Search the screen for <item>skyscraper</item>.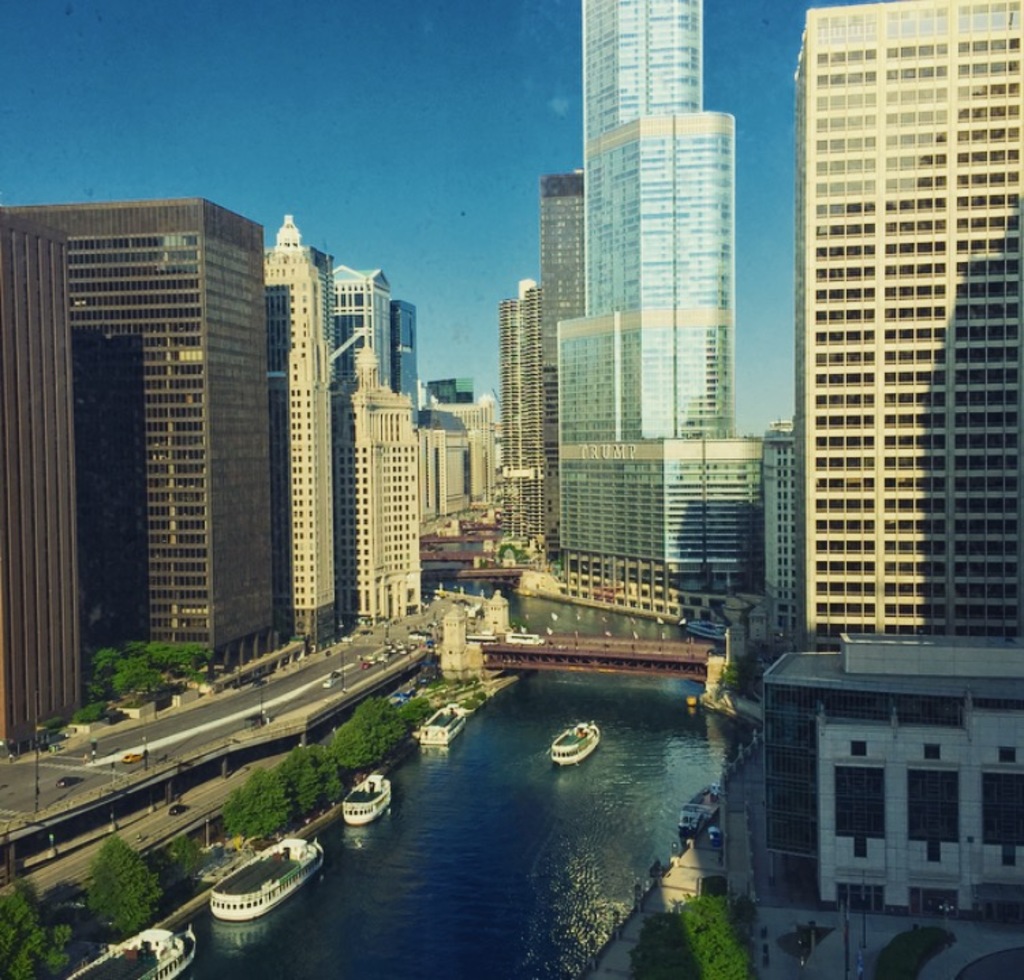
Found at {"x1": 755, "y1": 19, "x2": 1017, "y2": 756}.
